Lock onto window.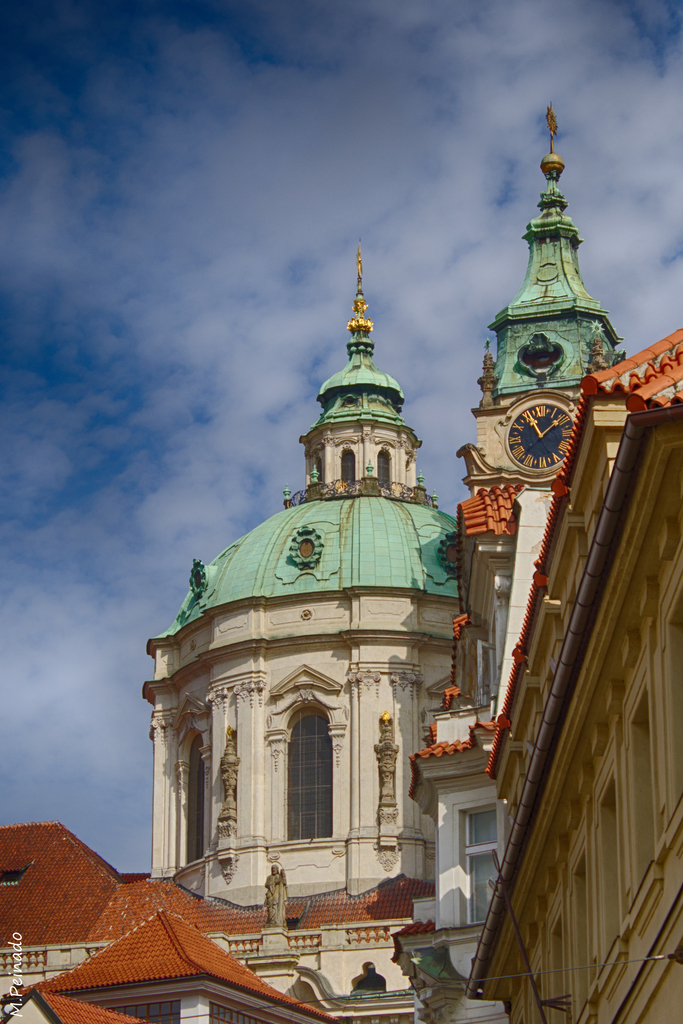
Locked: 440:783:502:928.
